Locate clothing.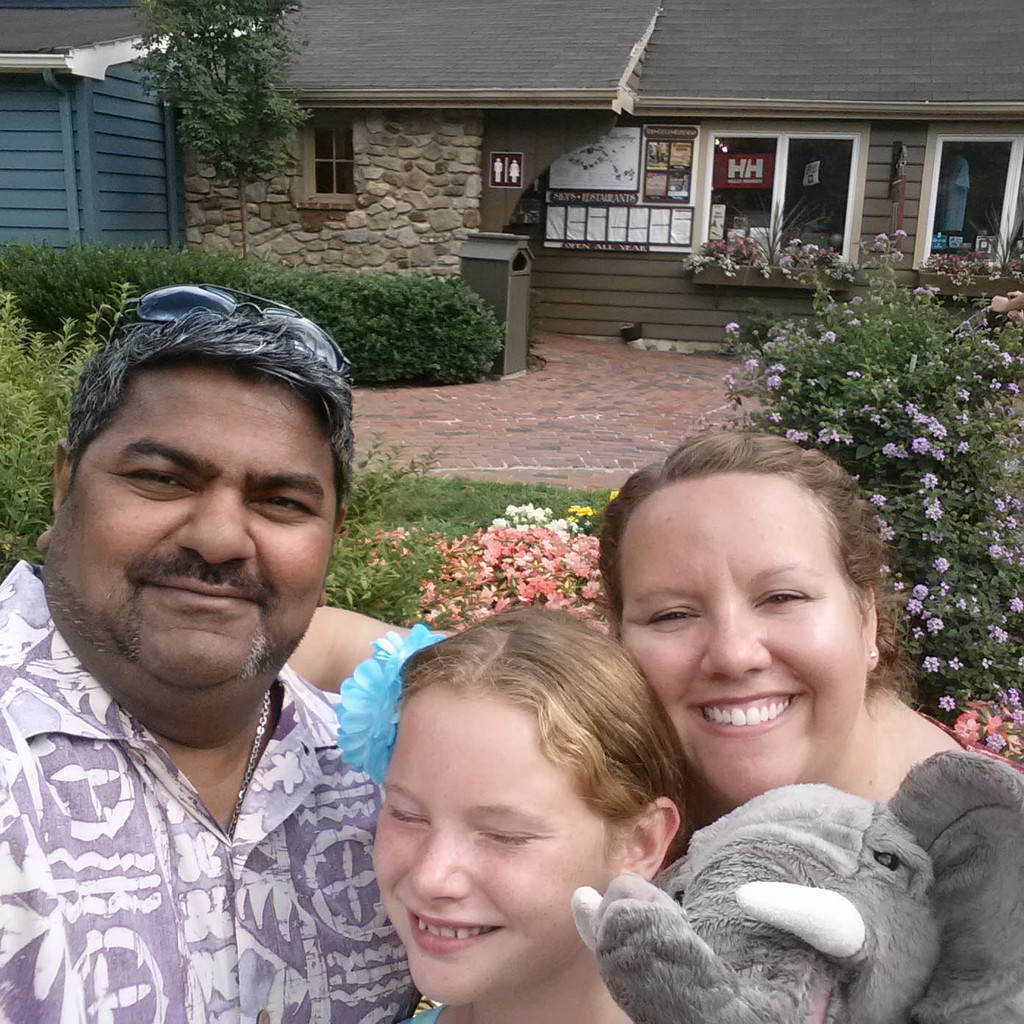
Bounding box: 4,472,425,1023.
